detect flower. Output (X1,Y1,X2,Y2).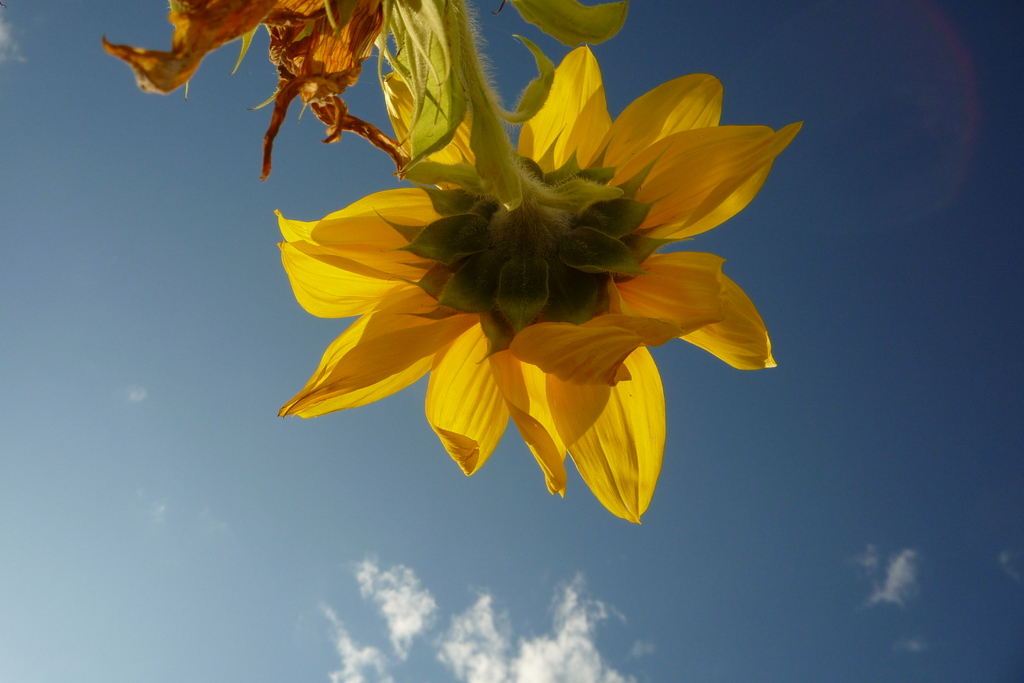
(259,53,772,509).
